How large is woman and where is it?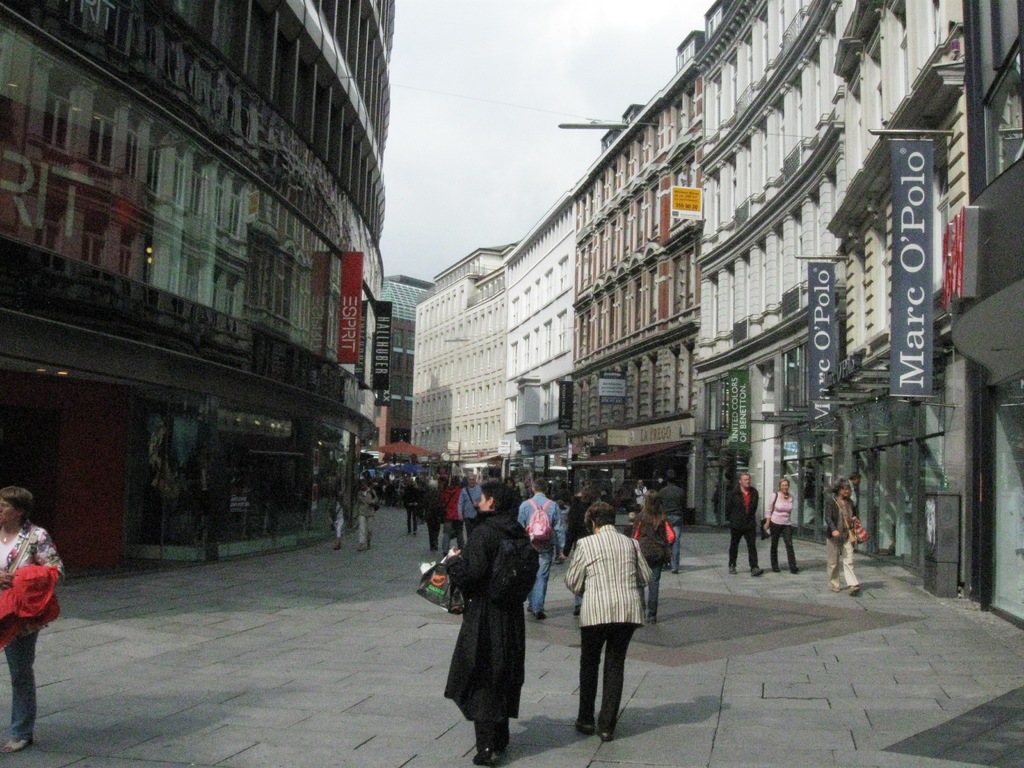
Bounding box: (x1=632, y1=485, x2=674, y2=631).
